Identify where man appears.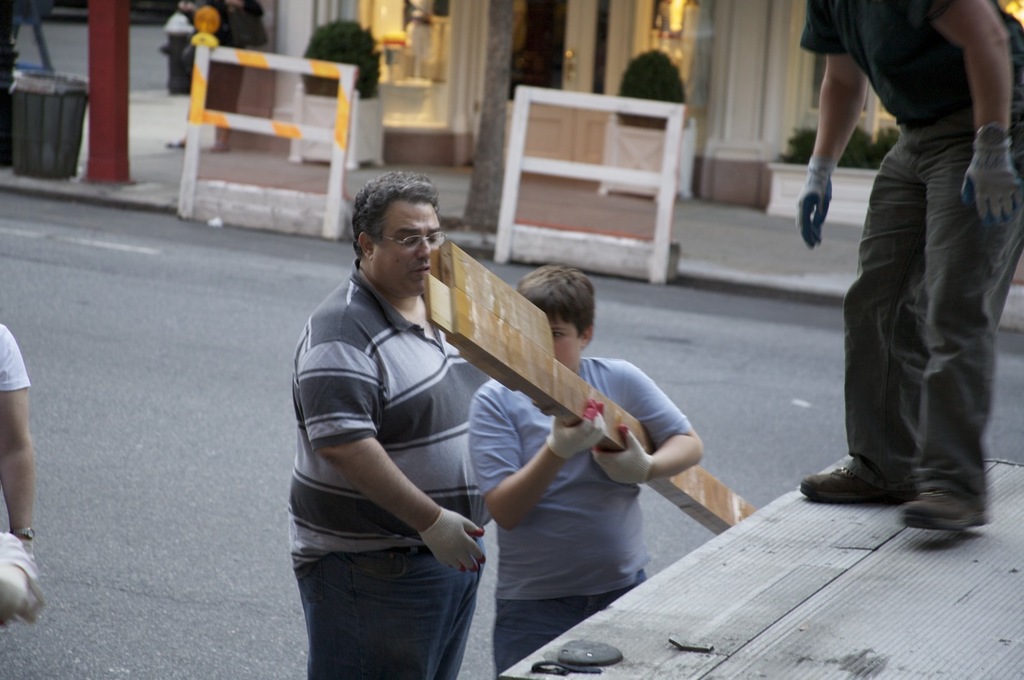
Appears at [789,0,1023,535].
